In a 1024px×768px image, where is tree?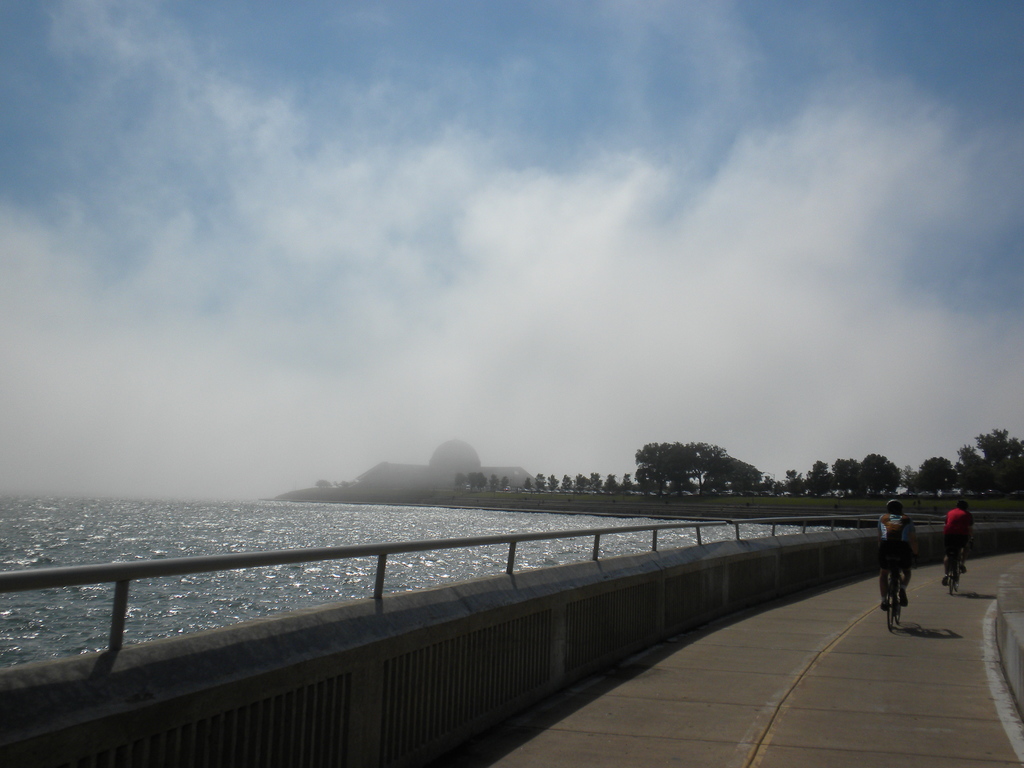
806, 449, 901, 504.
